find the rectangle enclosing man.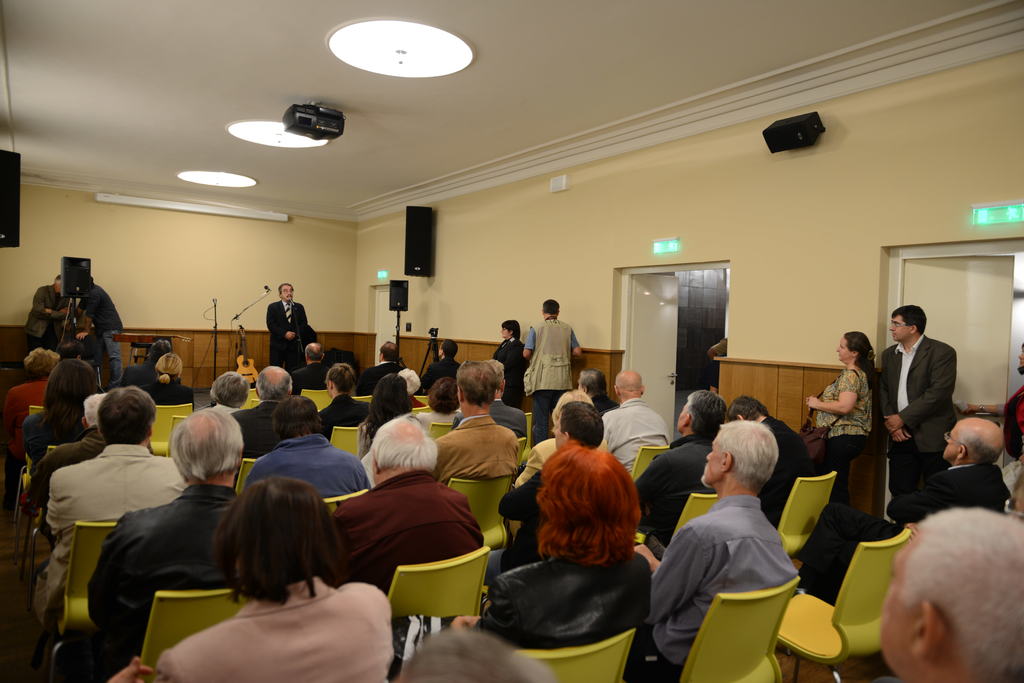
detection(431, 360, 519, 488).
